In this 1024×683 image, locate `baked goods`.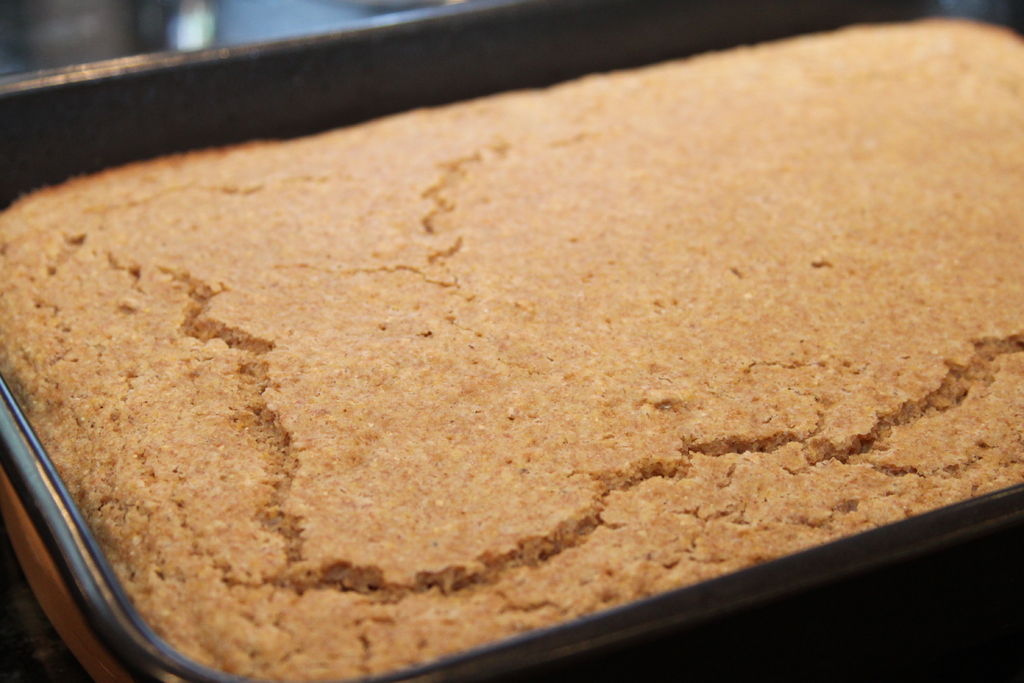
Bounding box: crop(0, 15, 1023, 682).
